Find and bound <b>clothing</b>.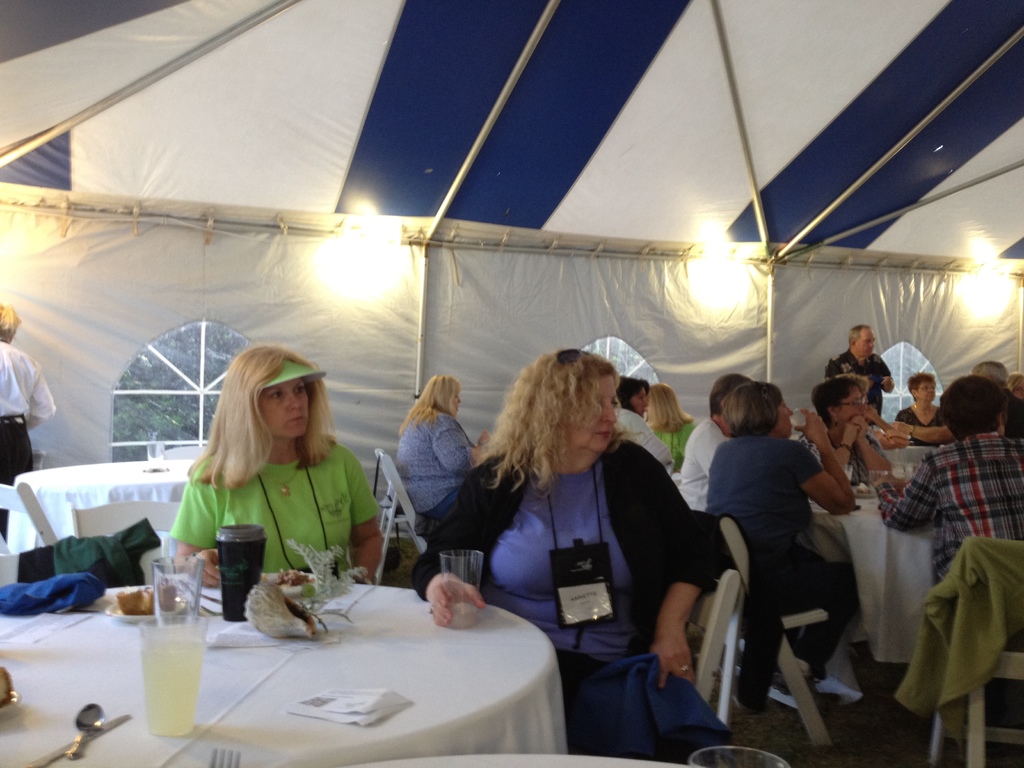
Bound: BBox(564, 652, 719, 767).
